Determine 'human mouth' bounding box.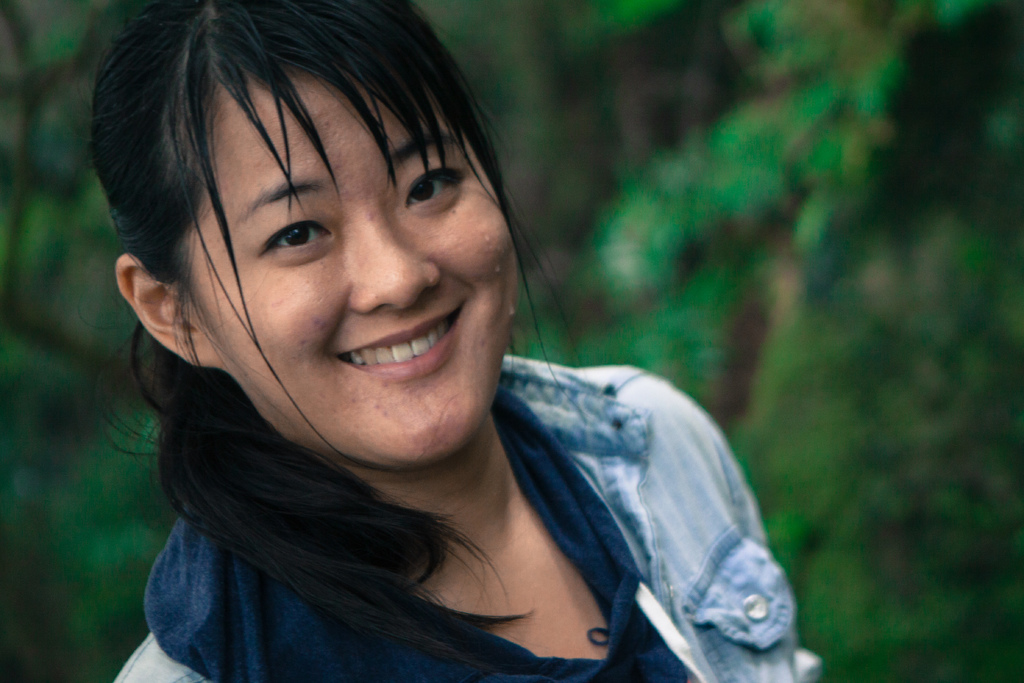
Determined: bbox=(338, 300, 465, 383).
